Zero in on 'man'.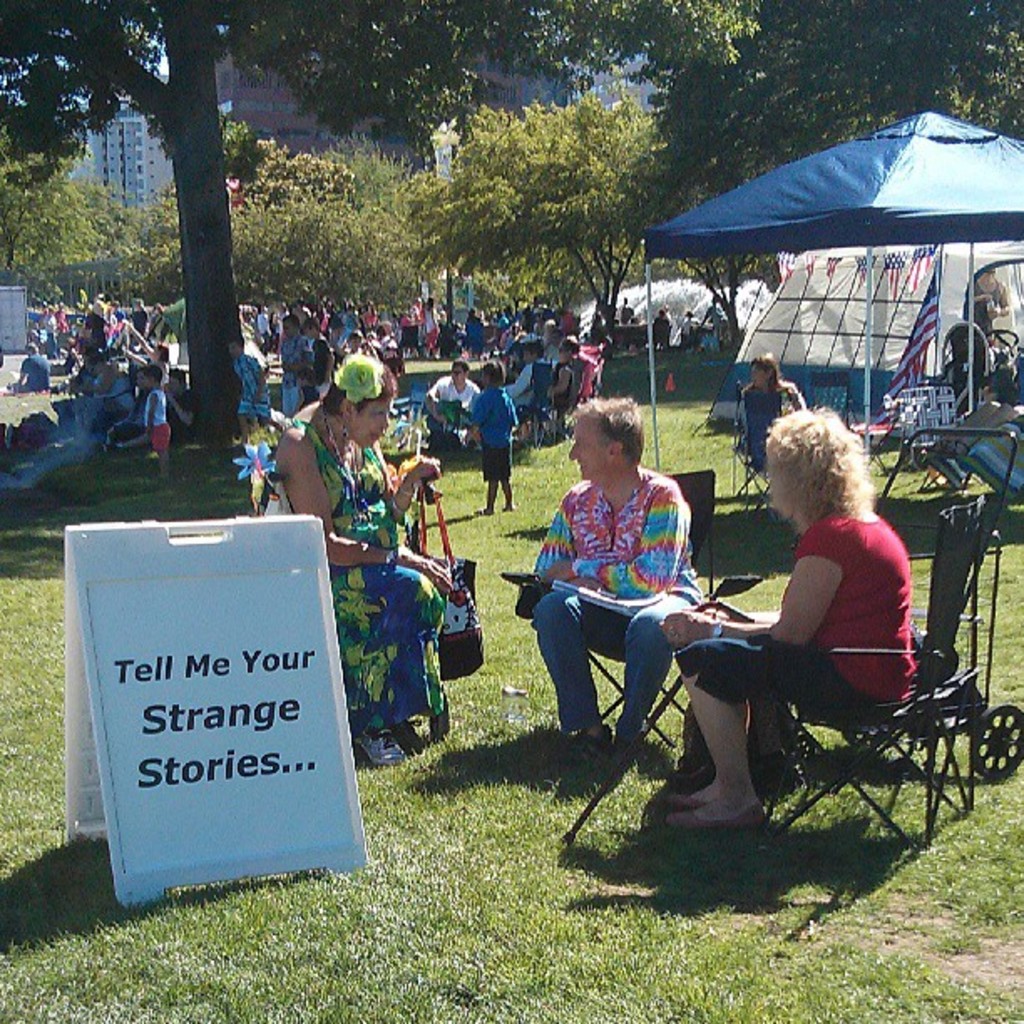
Zeroed in: 425:356:479:445.
